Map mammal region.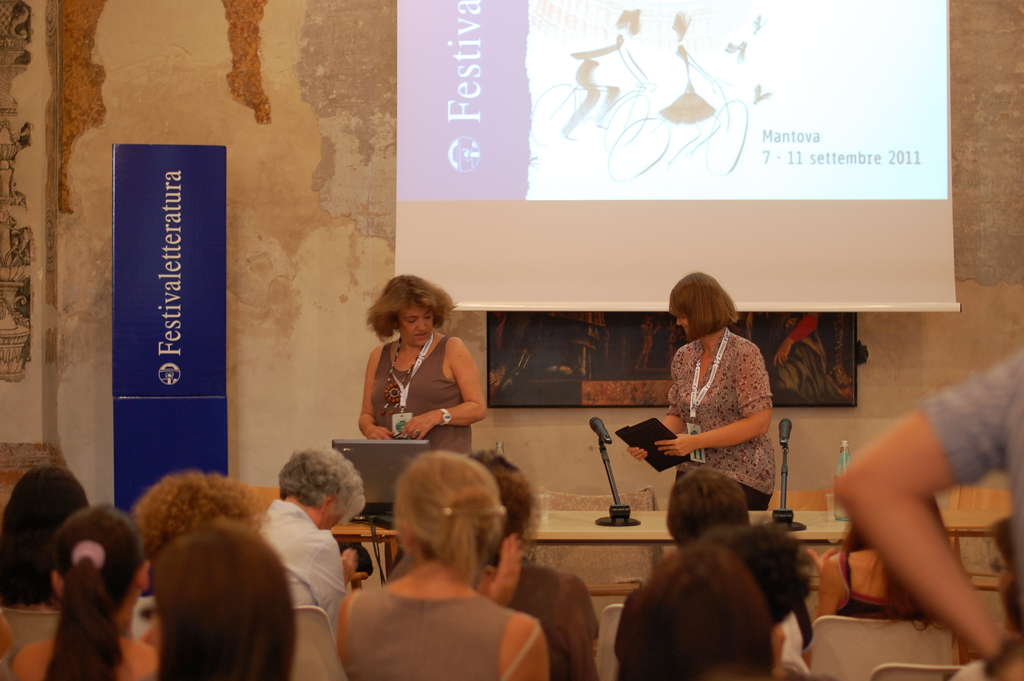
Mapped to 830, 345, 1023, 675.
